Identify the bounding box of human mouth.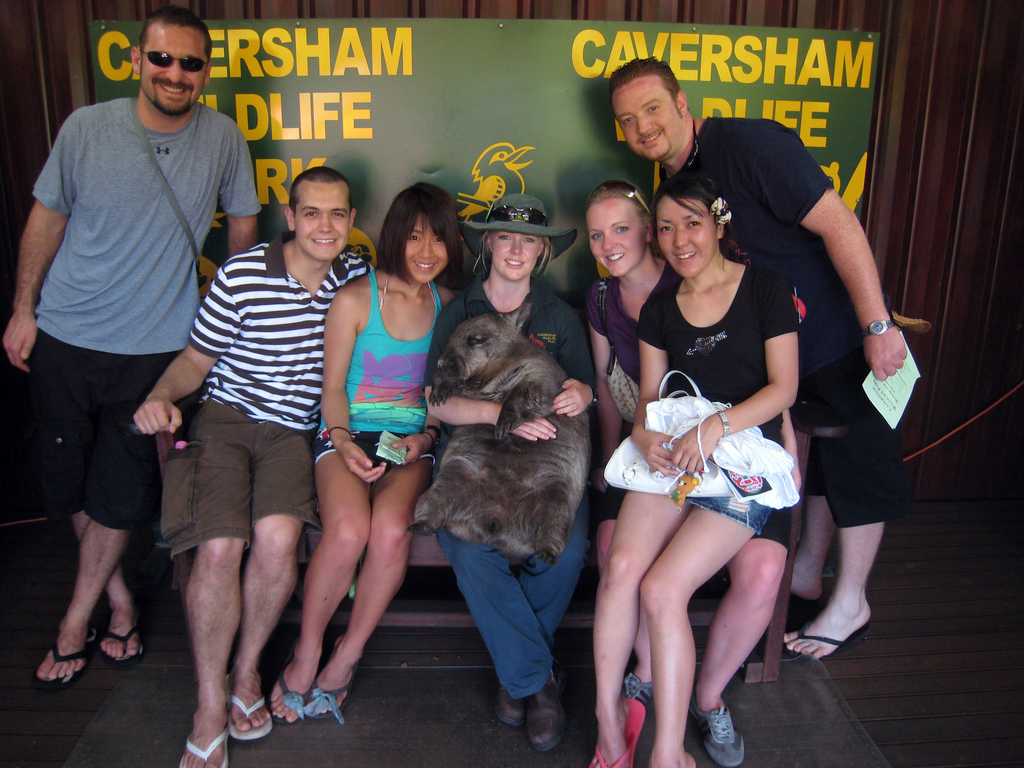
left=640, top=128, right=660, bottom=143.
